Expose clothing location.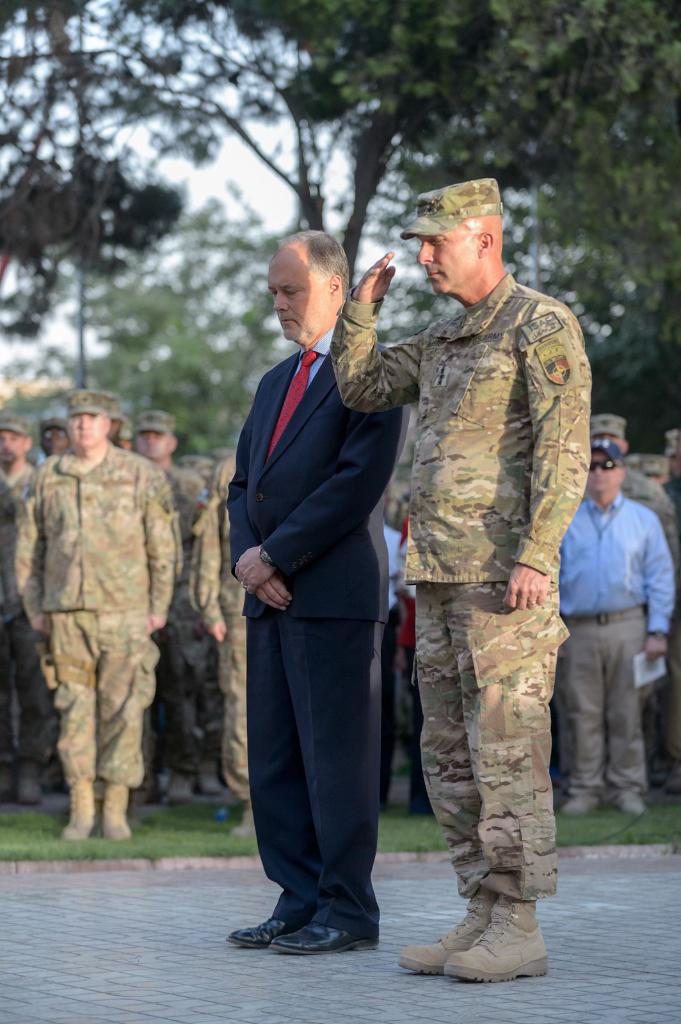
Exposed at 225:324:405:936.
